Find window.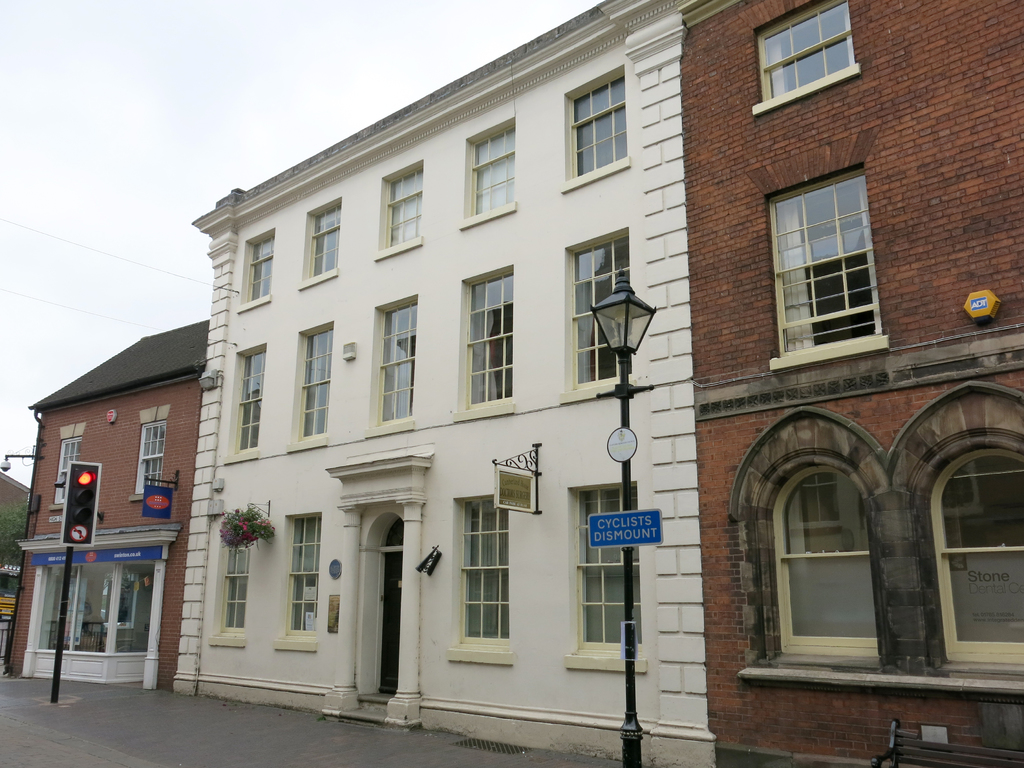
x1=376, y1=163, x2=423, y2=257.
